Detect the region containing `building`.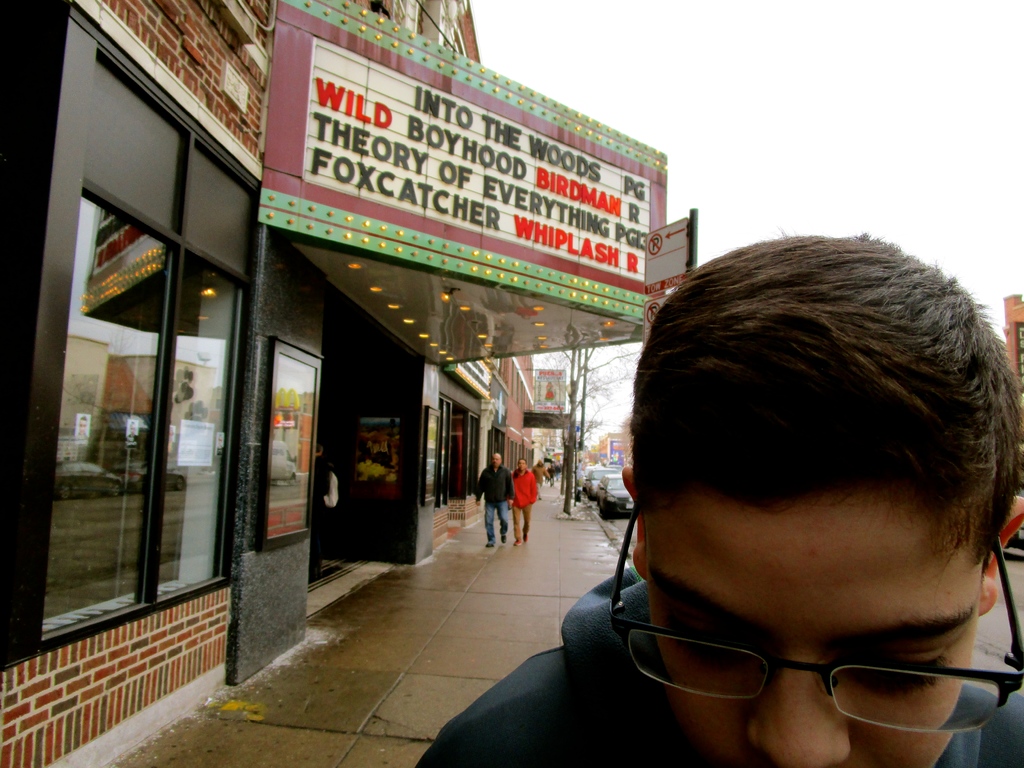
0 0 669 767.
